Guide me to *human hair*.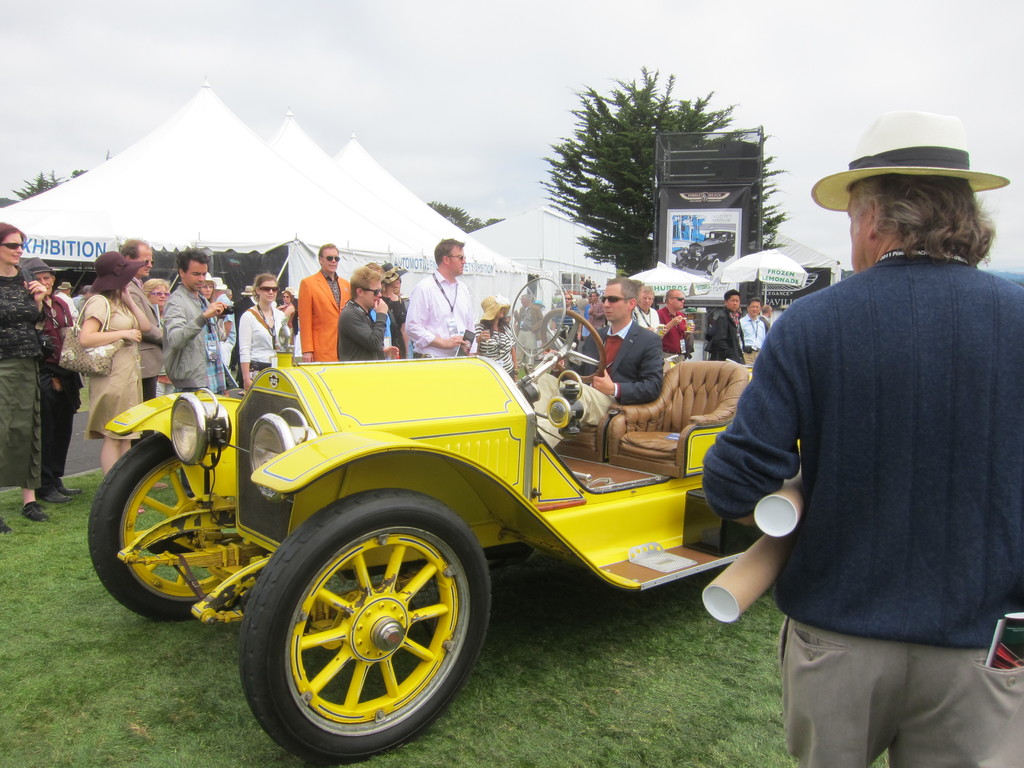
Guidance: bbox=(0, 223, 29, 248).
